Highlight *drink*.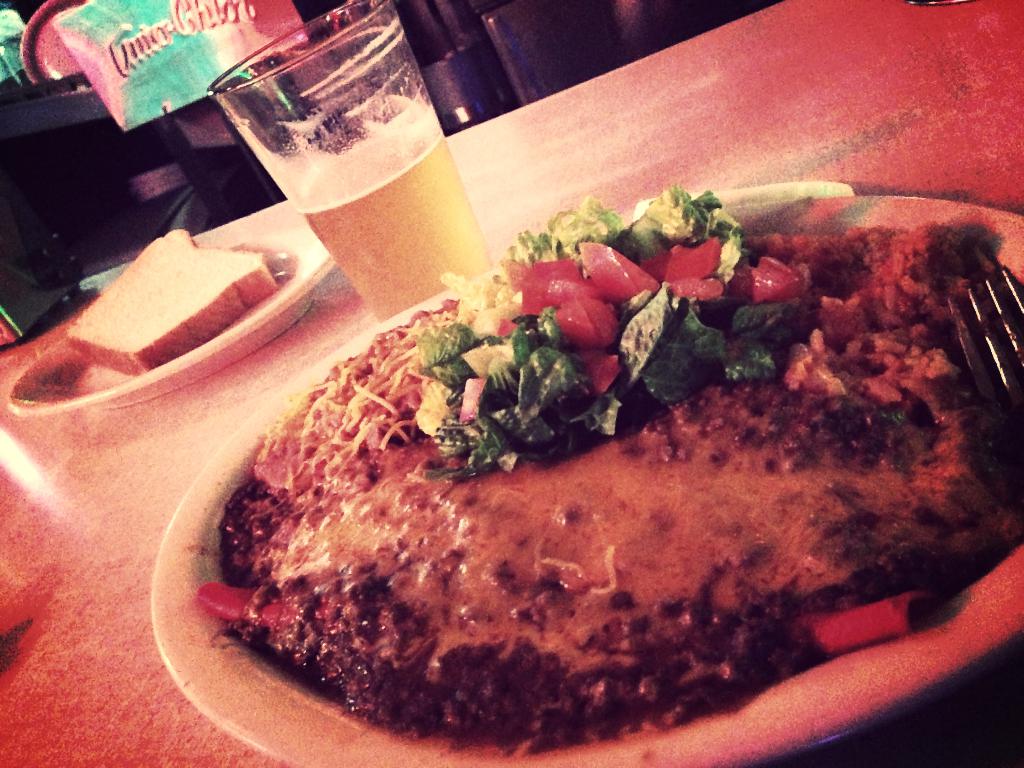
Highlighted region: (left=249, top=51, right=478, bottom=296).
